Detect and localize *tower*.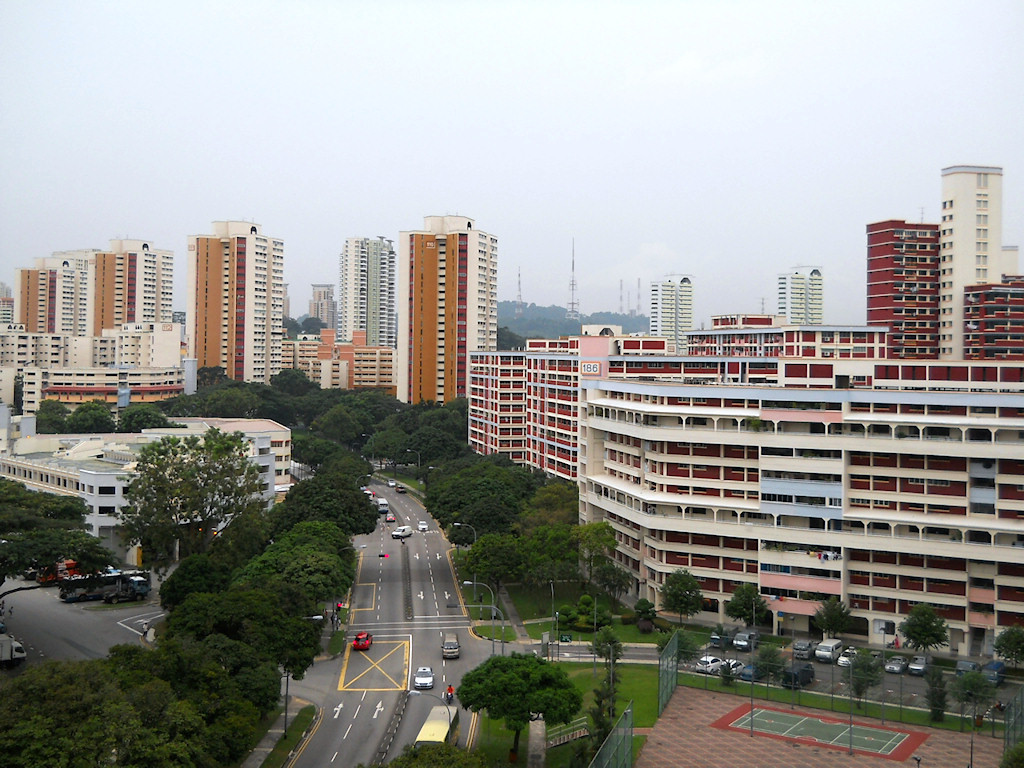
Localized at l=964, t=282, r=1023, b=369.
